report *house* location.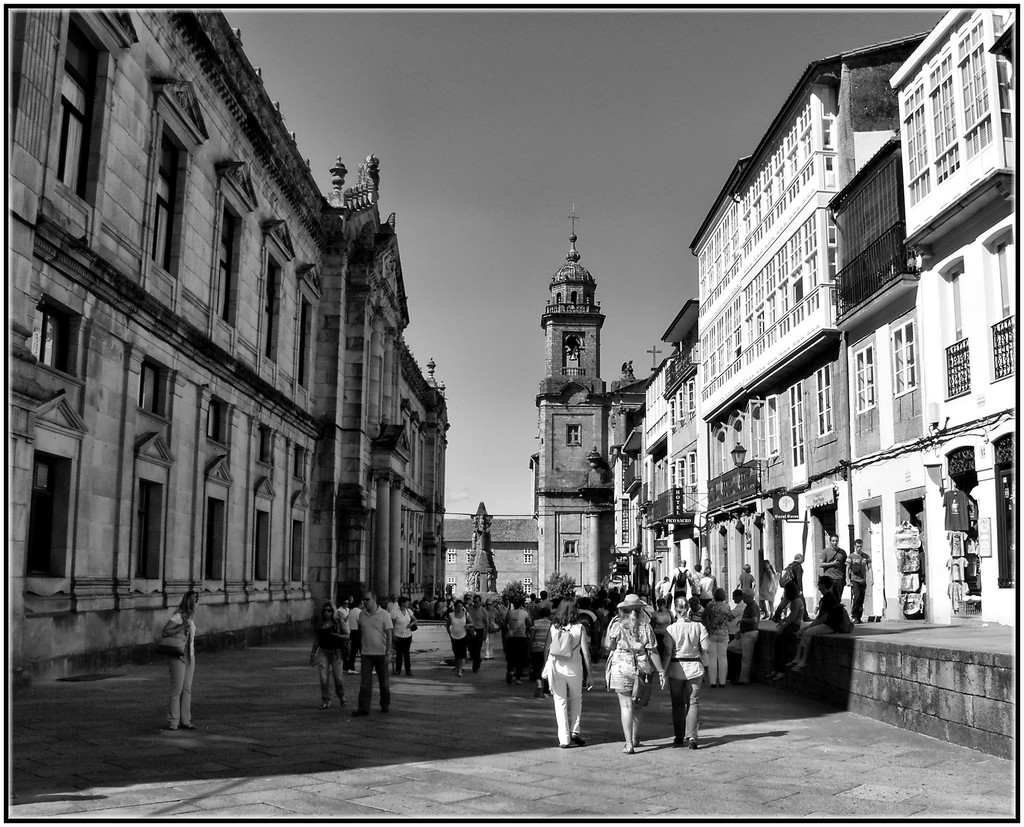
Report: 638/358/678/590.
